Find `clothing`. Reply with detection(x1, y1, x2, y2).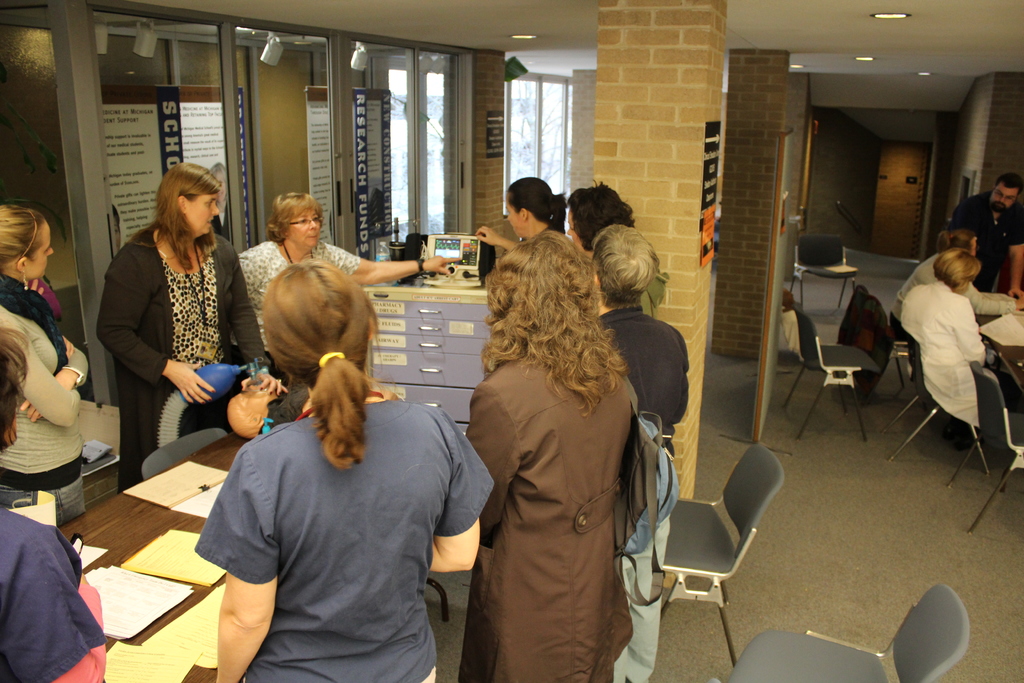
detection(237, 243, 356, 344).
